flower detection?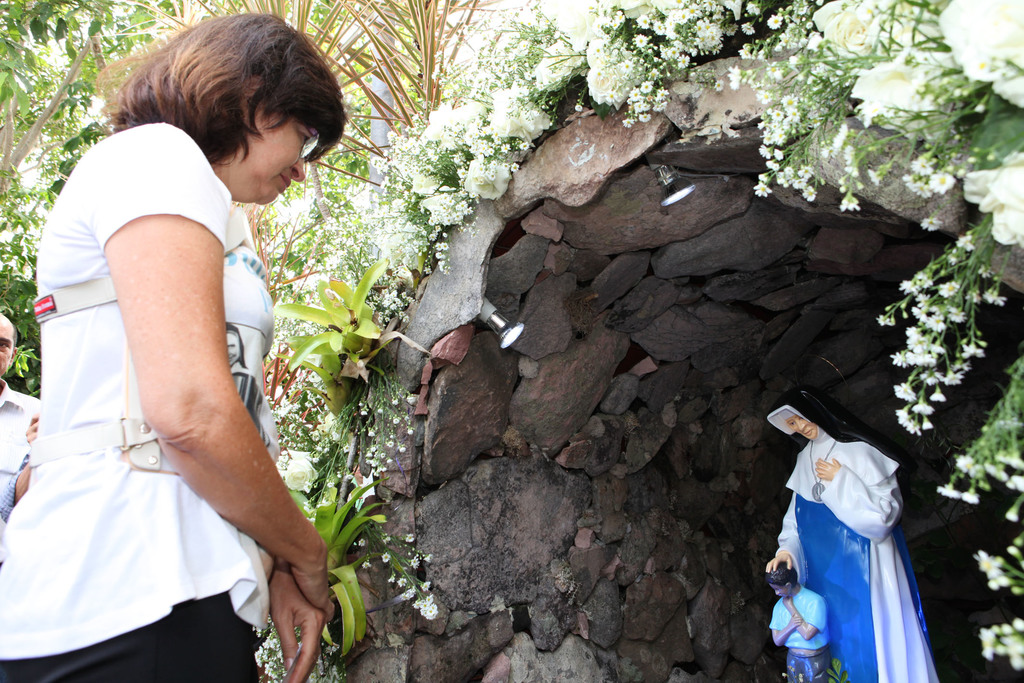
<bbox>929, 172, 954, 193</bbox>
